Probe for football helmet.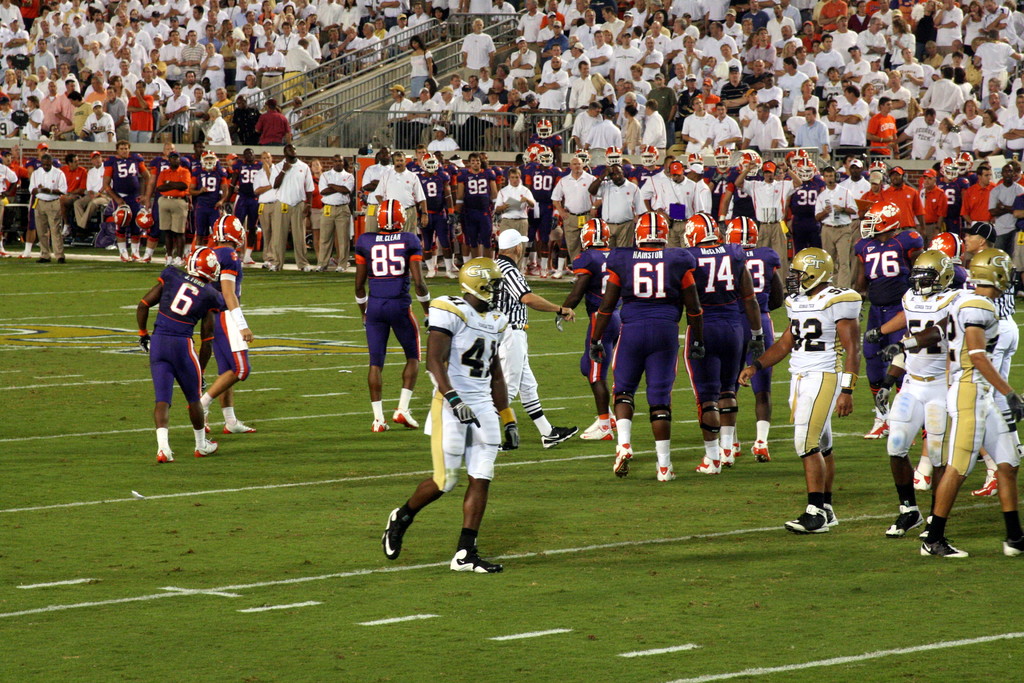
Probe result: 680, 210, 732, 245.
